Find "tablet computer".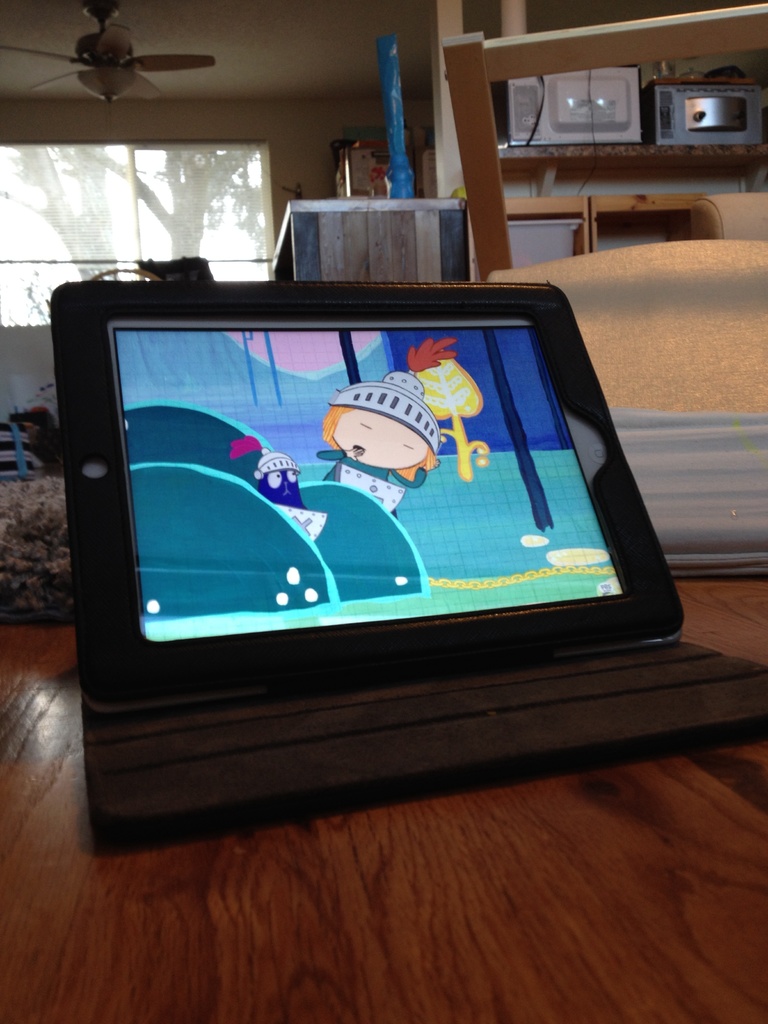
45,276,685,722.
